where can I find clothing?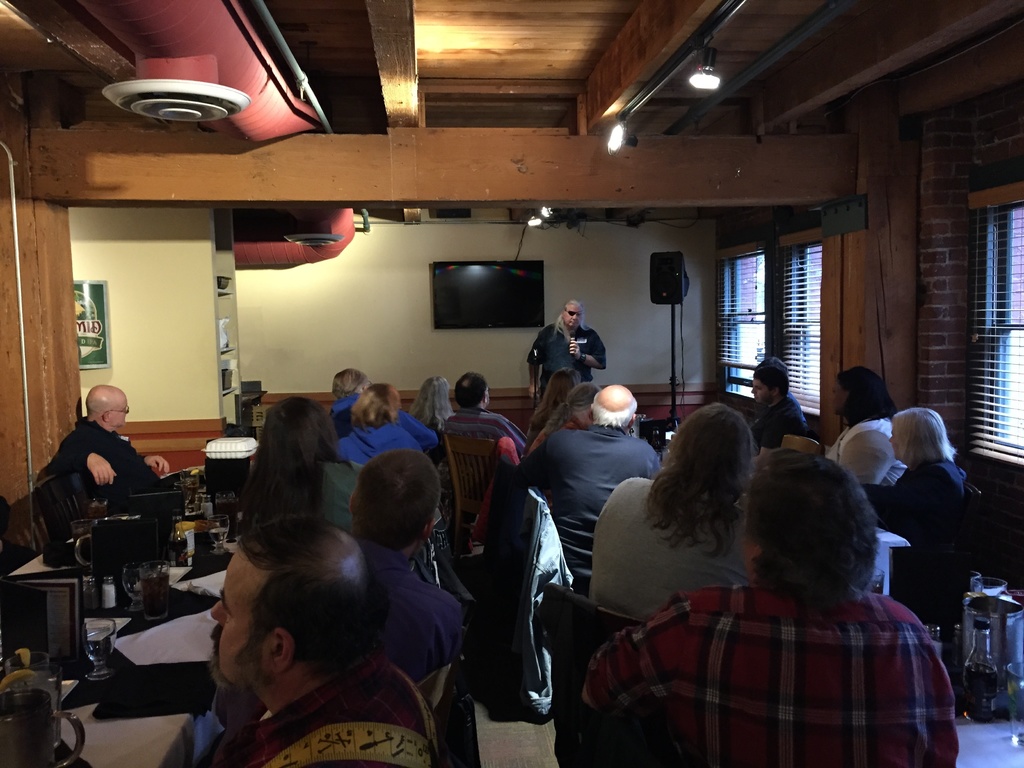
You can find it at x1=341 y1=419 x2=425 y2=466.
